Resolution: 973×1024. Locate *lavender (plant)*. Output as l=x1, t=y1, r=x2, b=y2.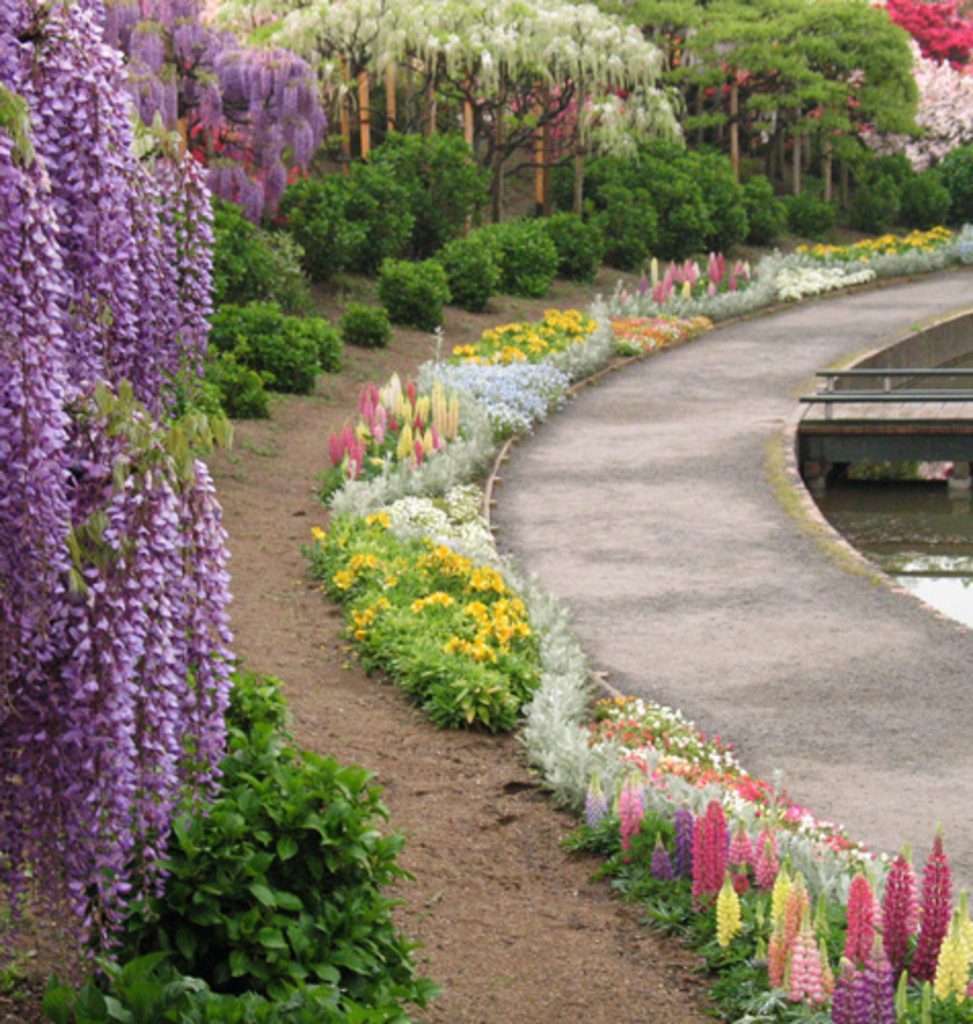
l=789, t=920, r=821, b=999.
